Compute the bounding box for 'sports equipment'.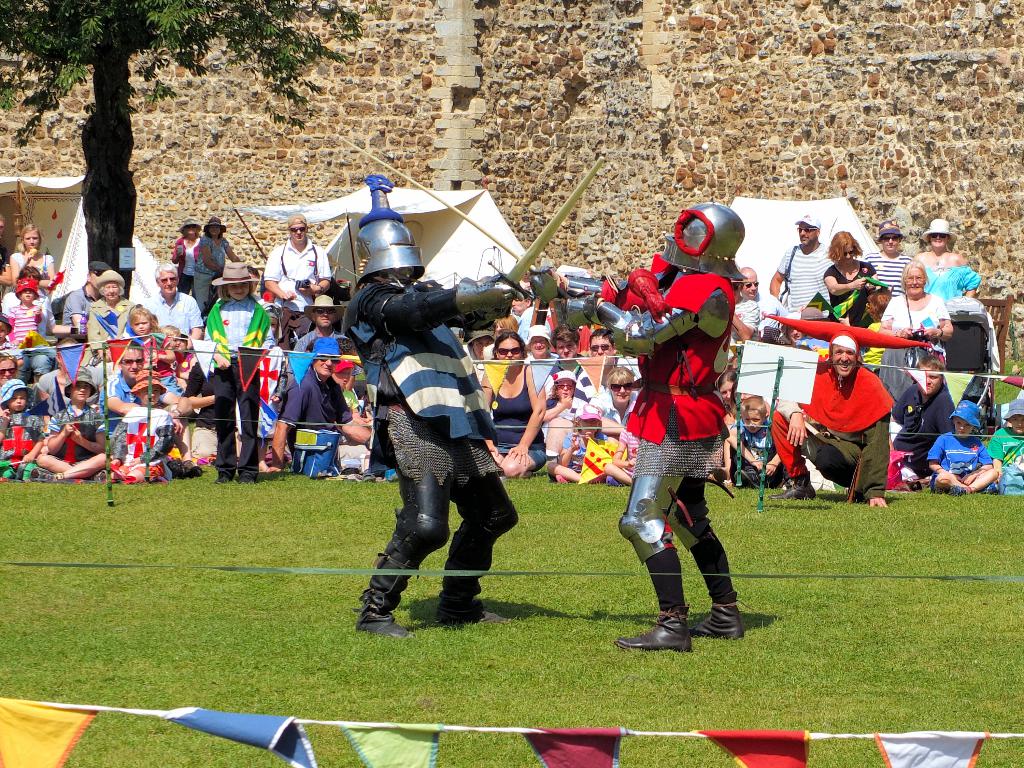
crop(593, 288, 728, 356).
